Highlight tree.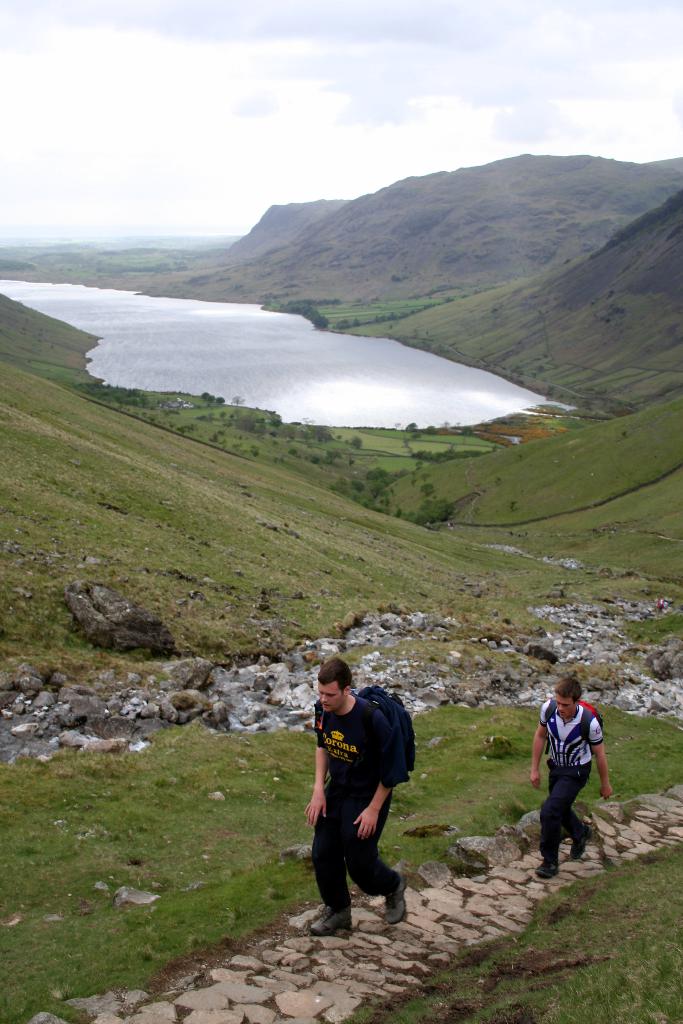
Highlighted region: 400:420:416:438.
